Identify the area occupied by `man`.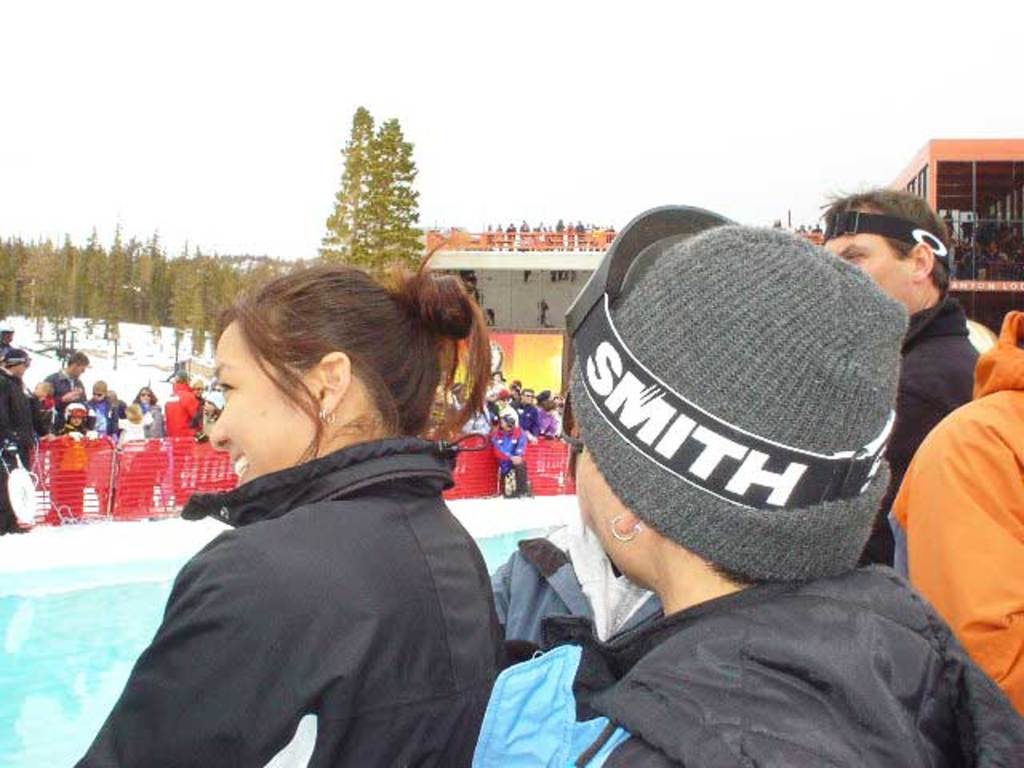
Area: [888,302,1022,712].
